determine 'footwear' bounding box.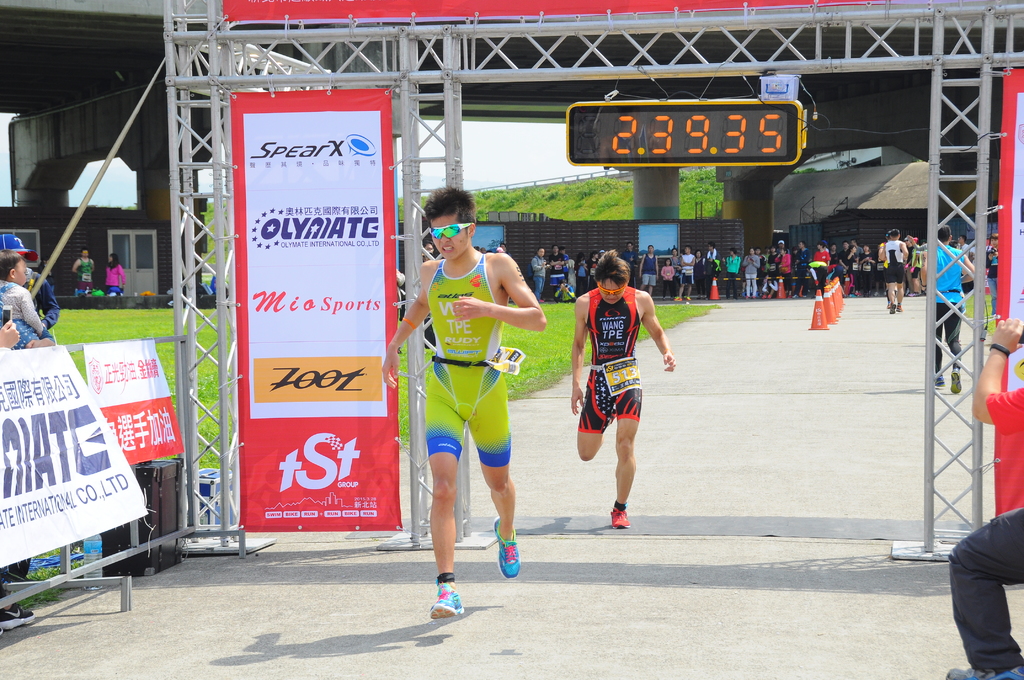
Determined: (851, 289, 861, 296).
